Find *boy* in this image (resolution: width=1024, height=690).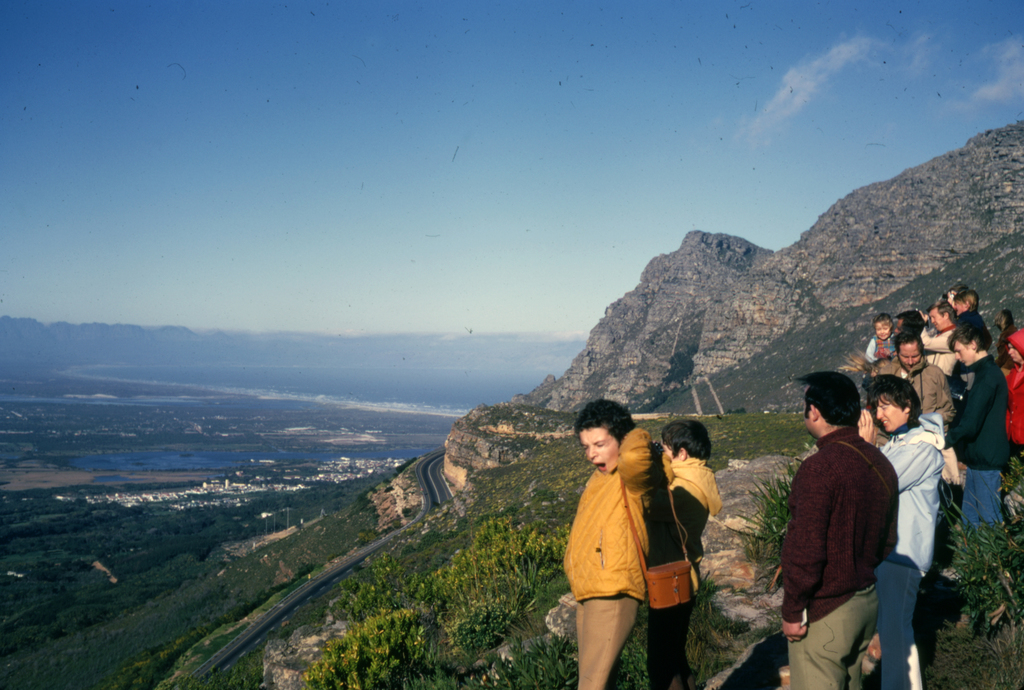
x1=864 y1=313 x2=899 y2=363.
